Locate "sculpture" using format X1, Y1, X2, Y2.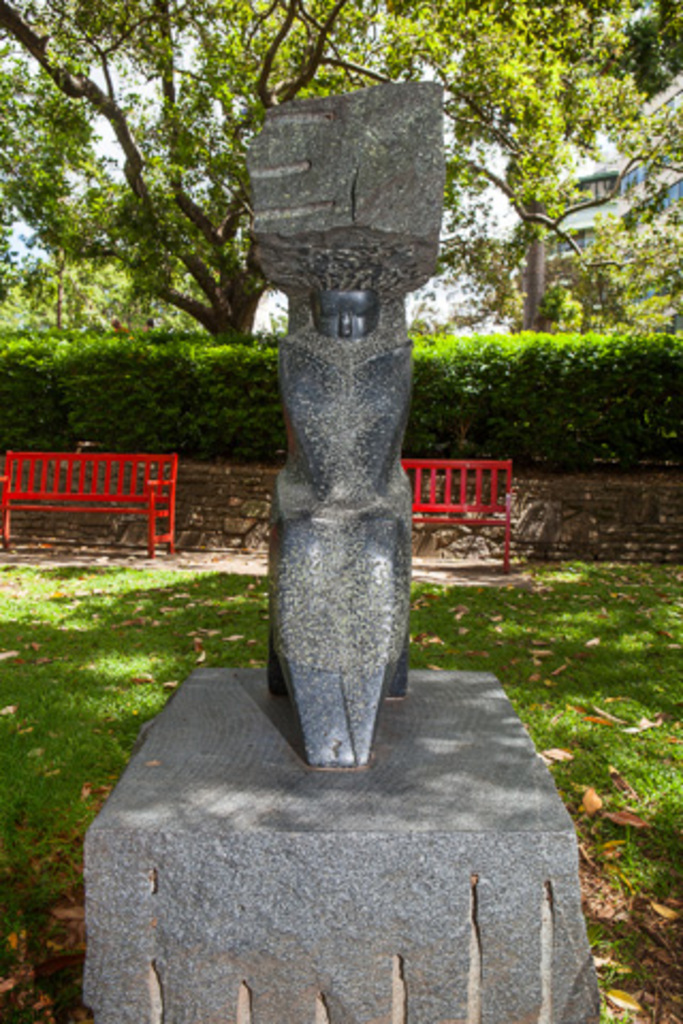
254, 62, 448, 819.
